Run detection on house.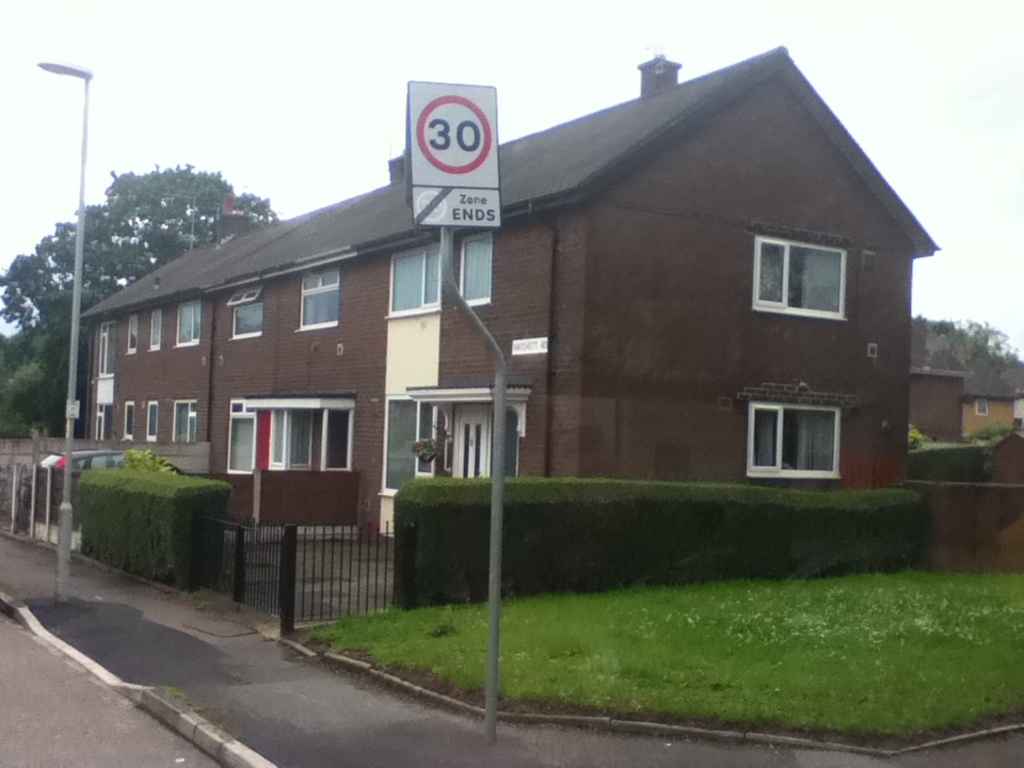
Result: rect(970, 382, 1023, 443).
